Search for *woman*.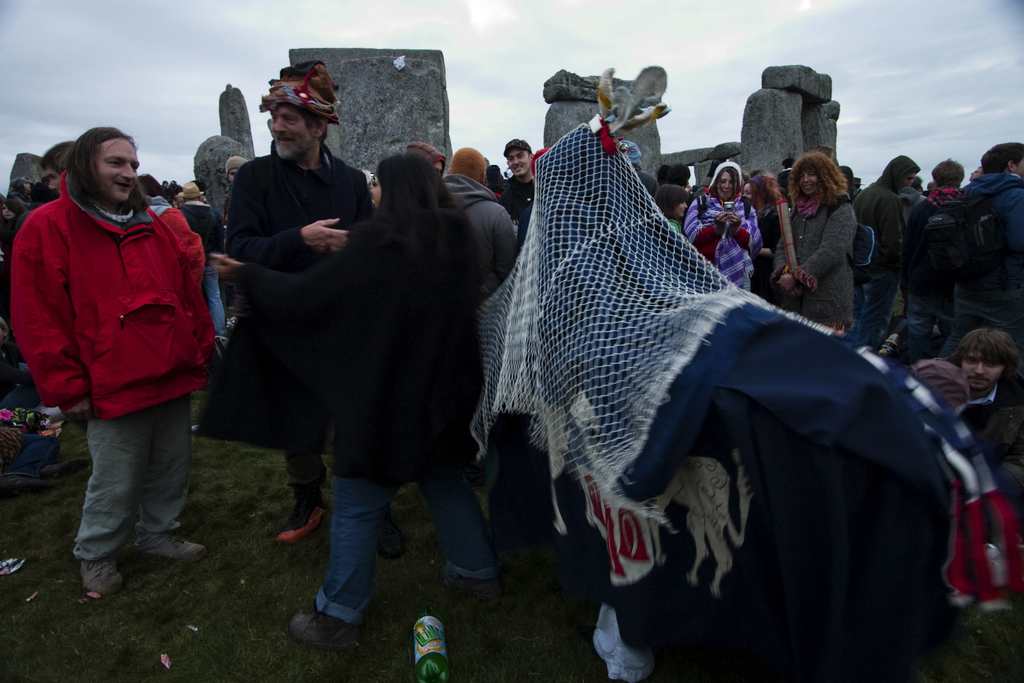
Found at box=[225, 110, 488, 616].
